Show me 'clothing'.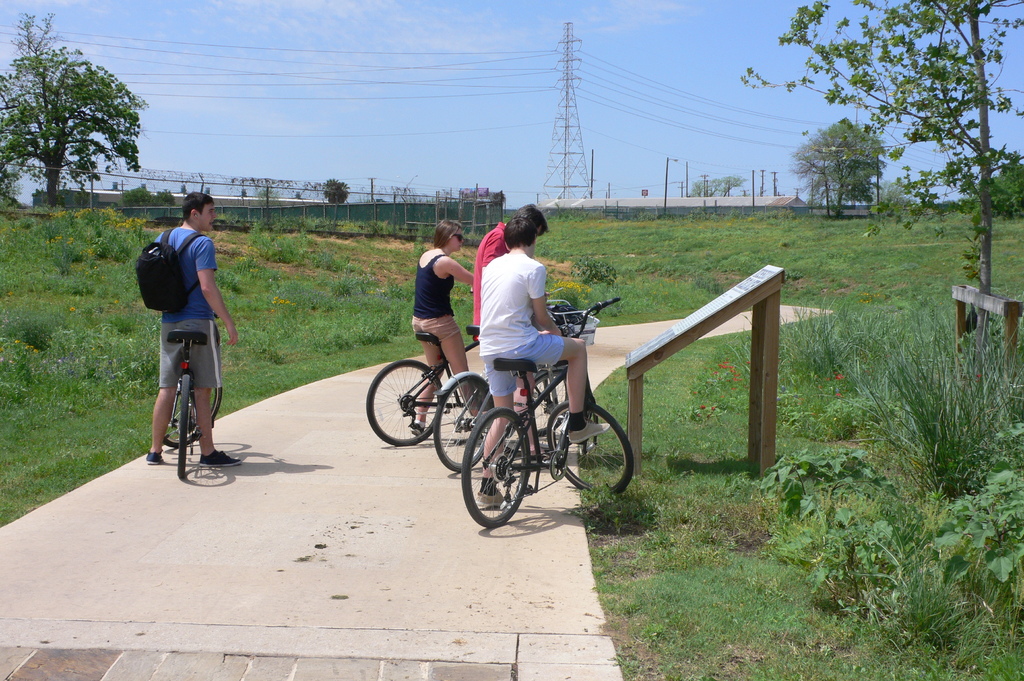
'clothing' is here: crop(409, 248, 460, 348).
